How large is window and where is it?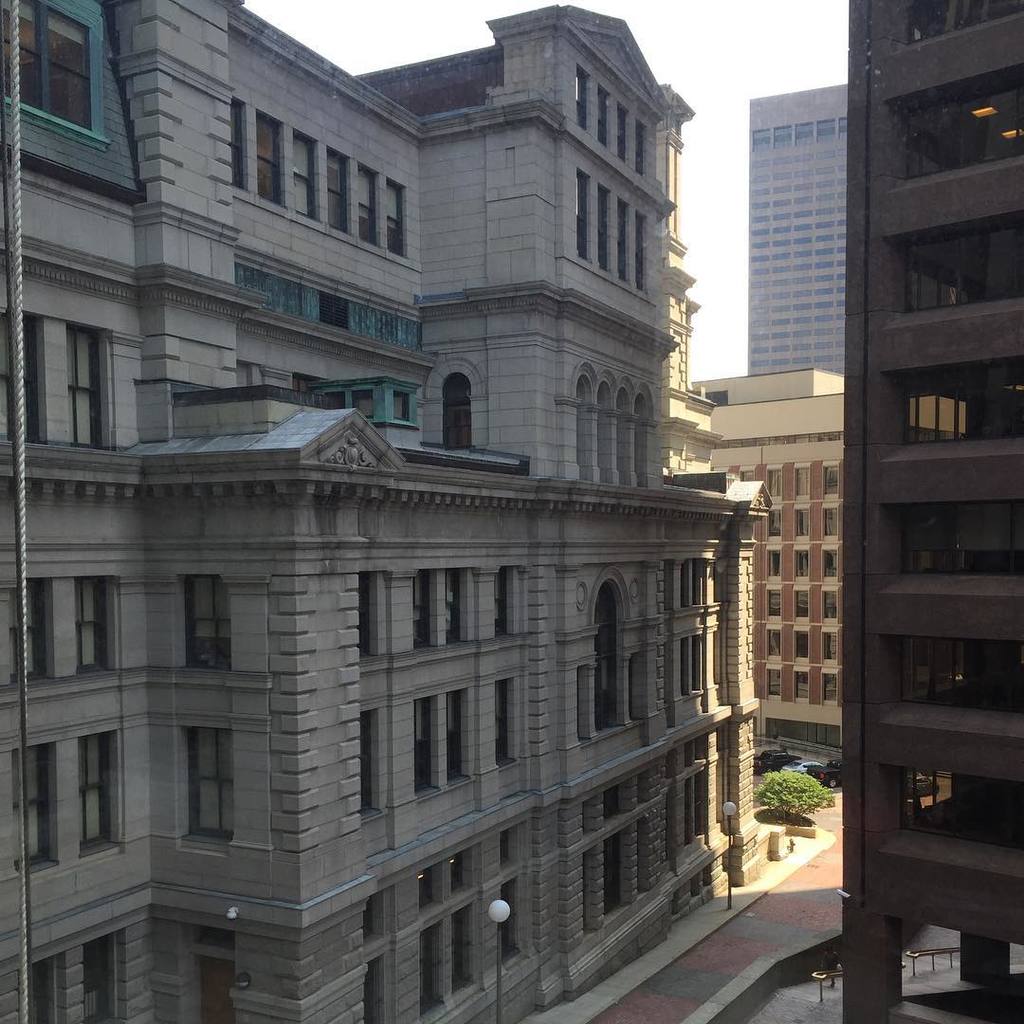
Bounding box: BBox(356, 164, 386, 242).
